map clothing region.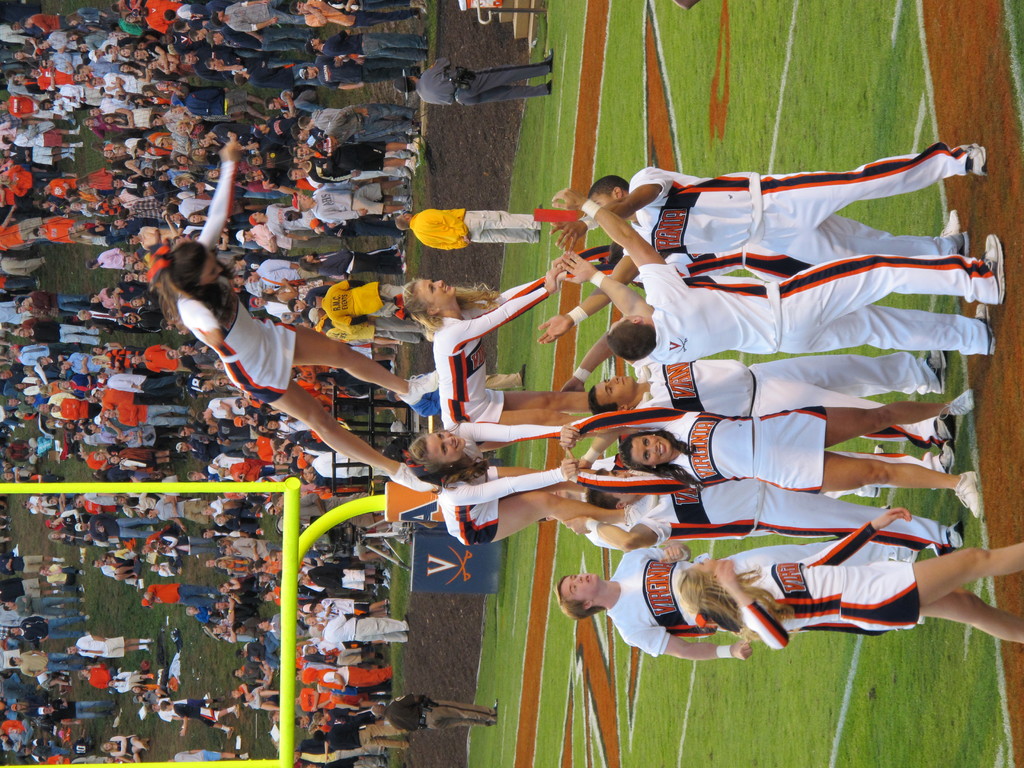
Mapped to [x1=174, y1=700, x2=220, y2=724].
